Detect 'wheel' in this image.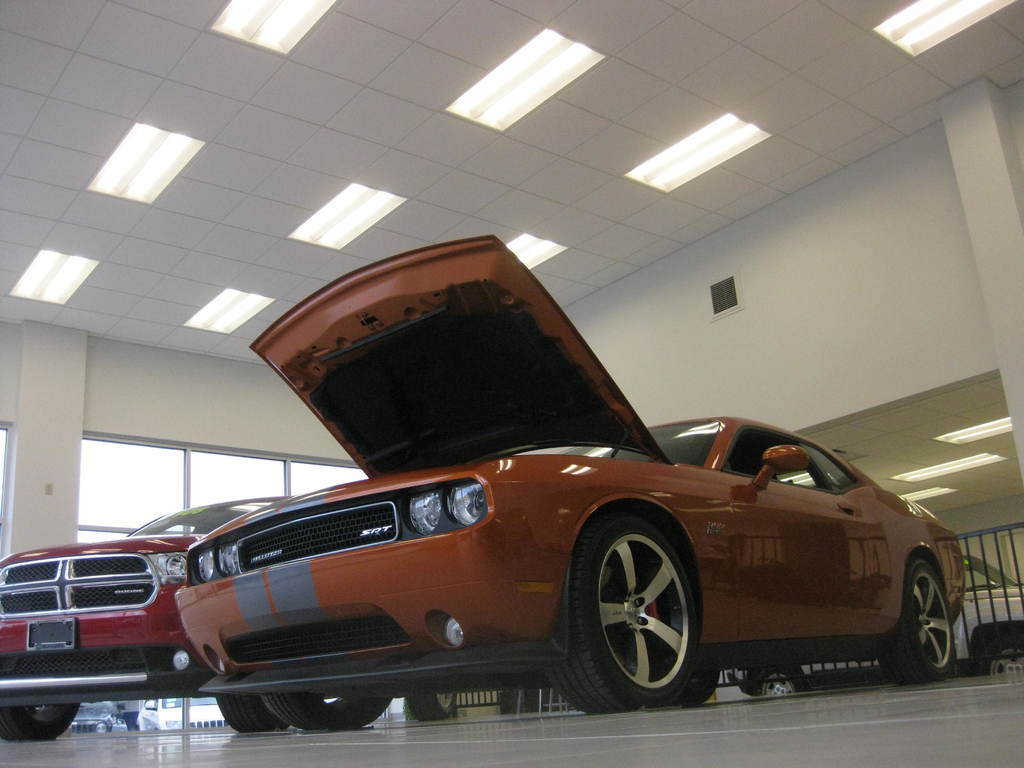
Detection: pyautogui.locateOnScreen(545, 515, 691, 713).
